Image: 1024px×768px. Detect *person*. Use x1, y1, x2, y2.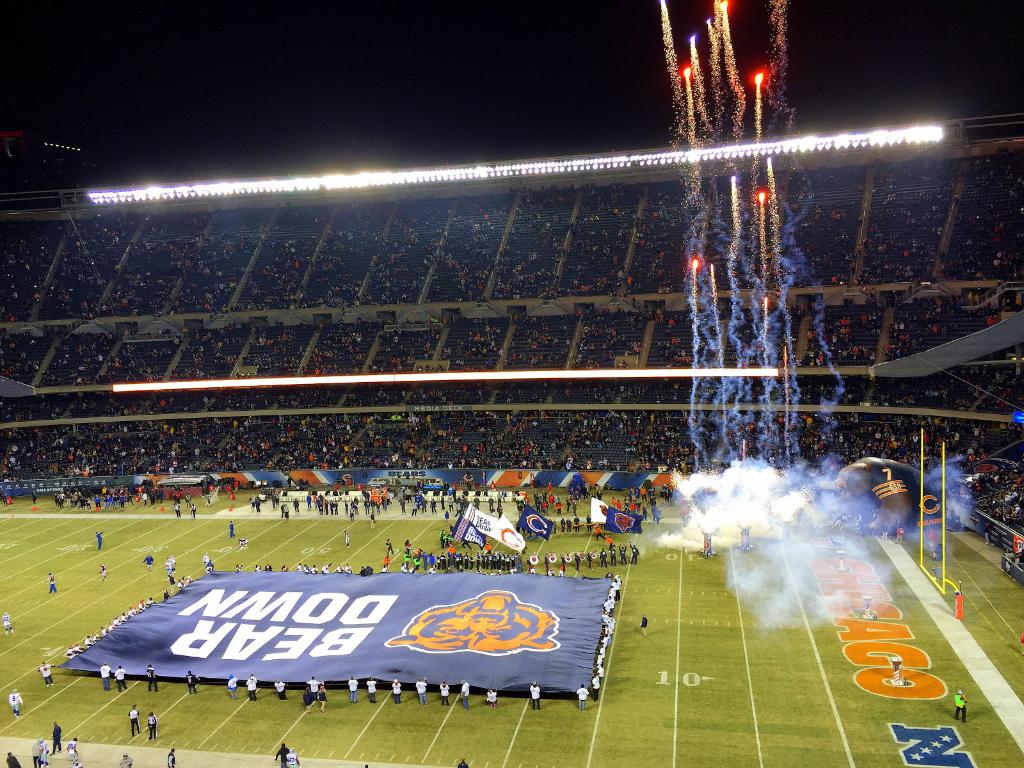
36, 662, 55, 687.
